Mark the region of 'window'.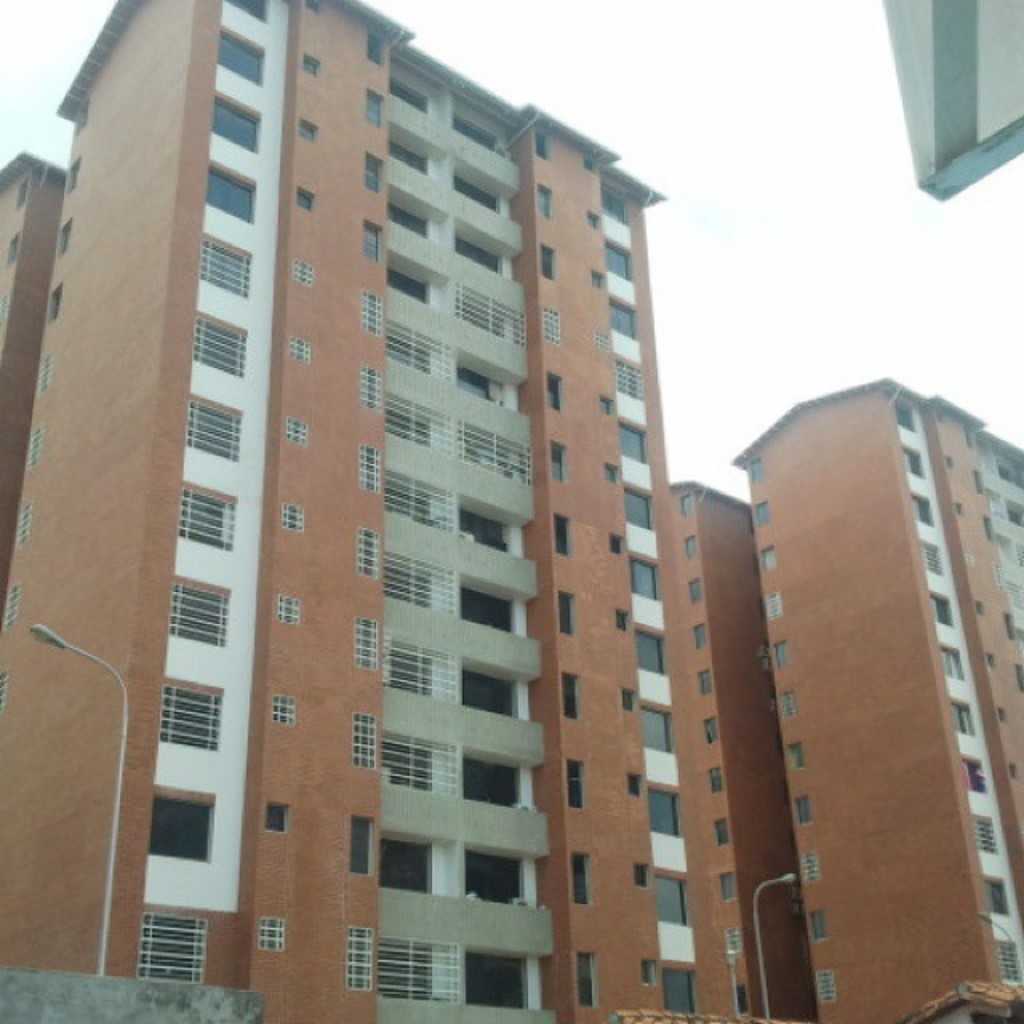
Region: x1=360, y1=368, x2=378, y2=406.
